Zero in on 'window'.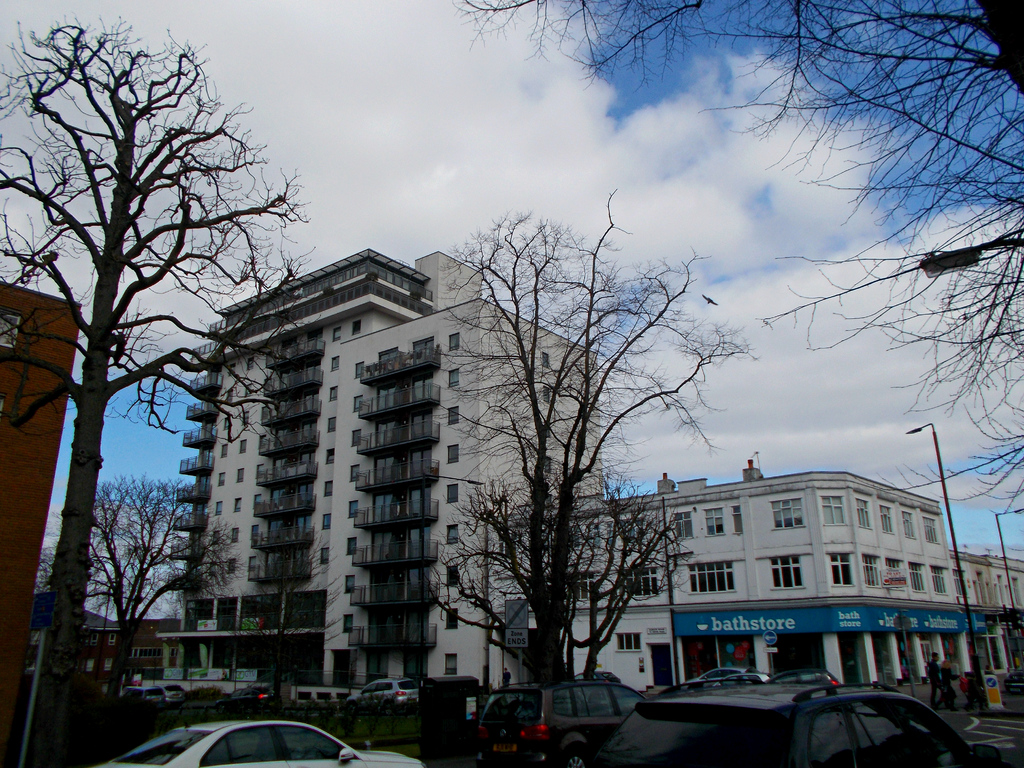
Zeroed in: 344, 572, 355, 595.
